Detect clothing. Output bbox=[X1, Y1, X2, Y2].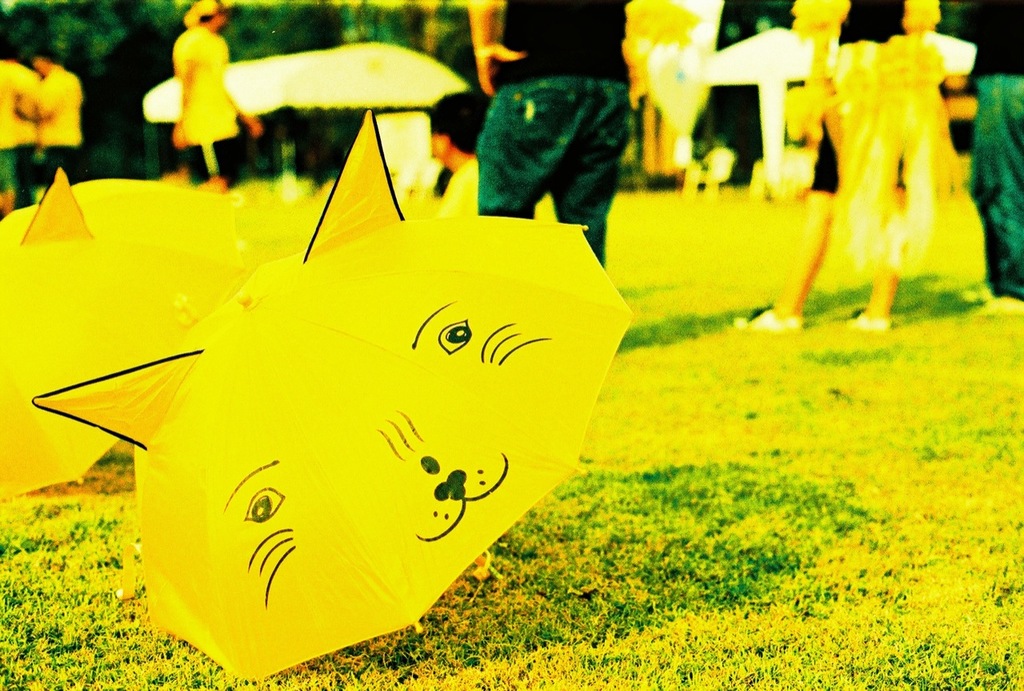
bbox=[970, 1, 1023, 302].
